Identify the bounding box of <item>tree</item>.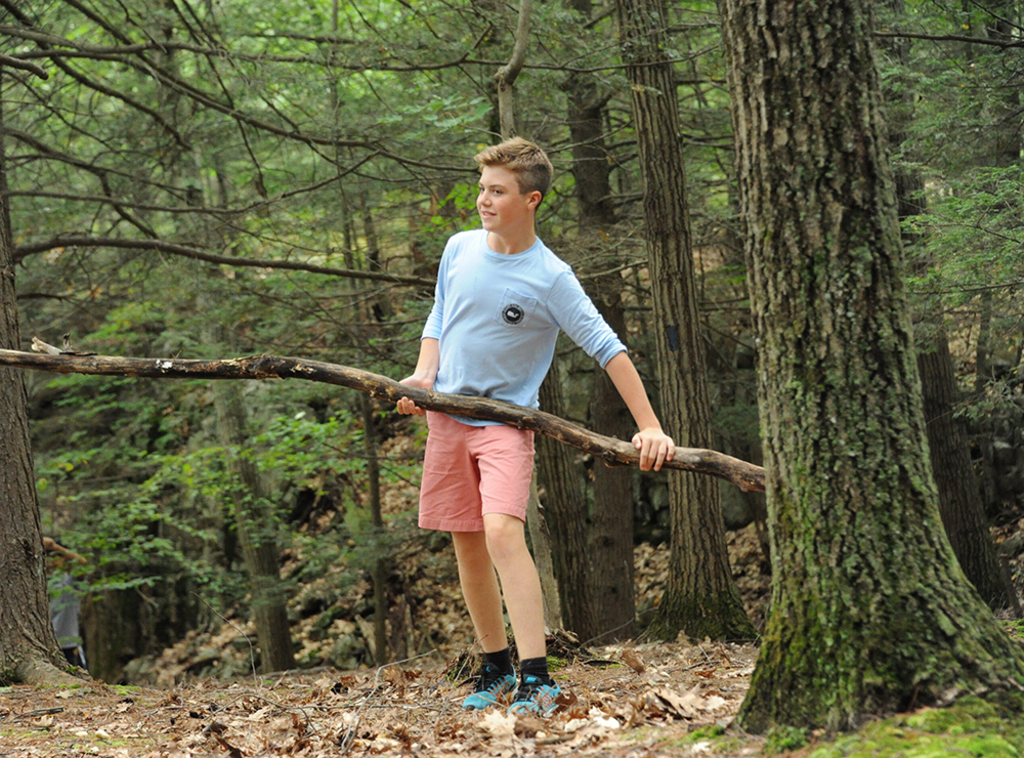
[615, 7, 799, 666].
